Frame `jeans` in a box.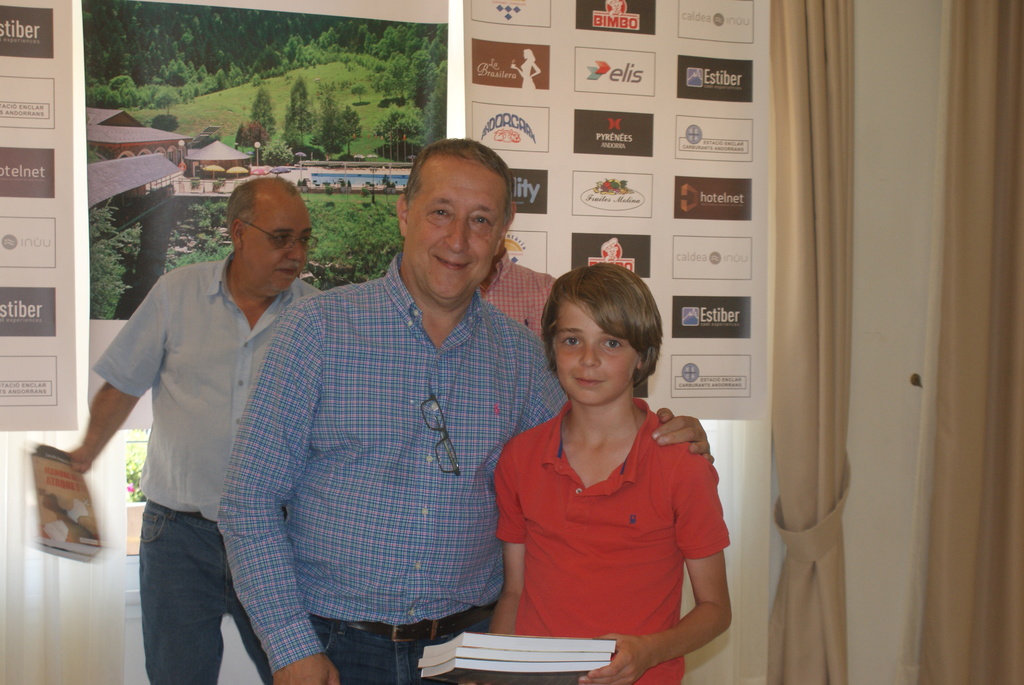
box=[314, 606, 497, 684].
